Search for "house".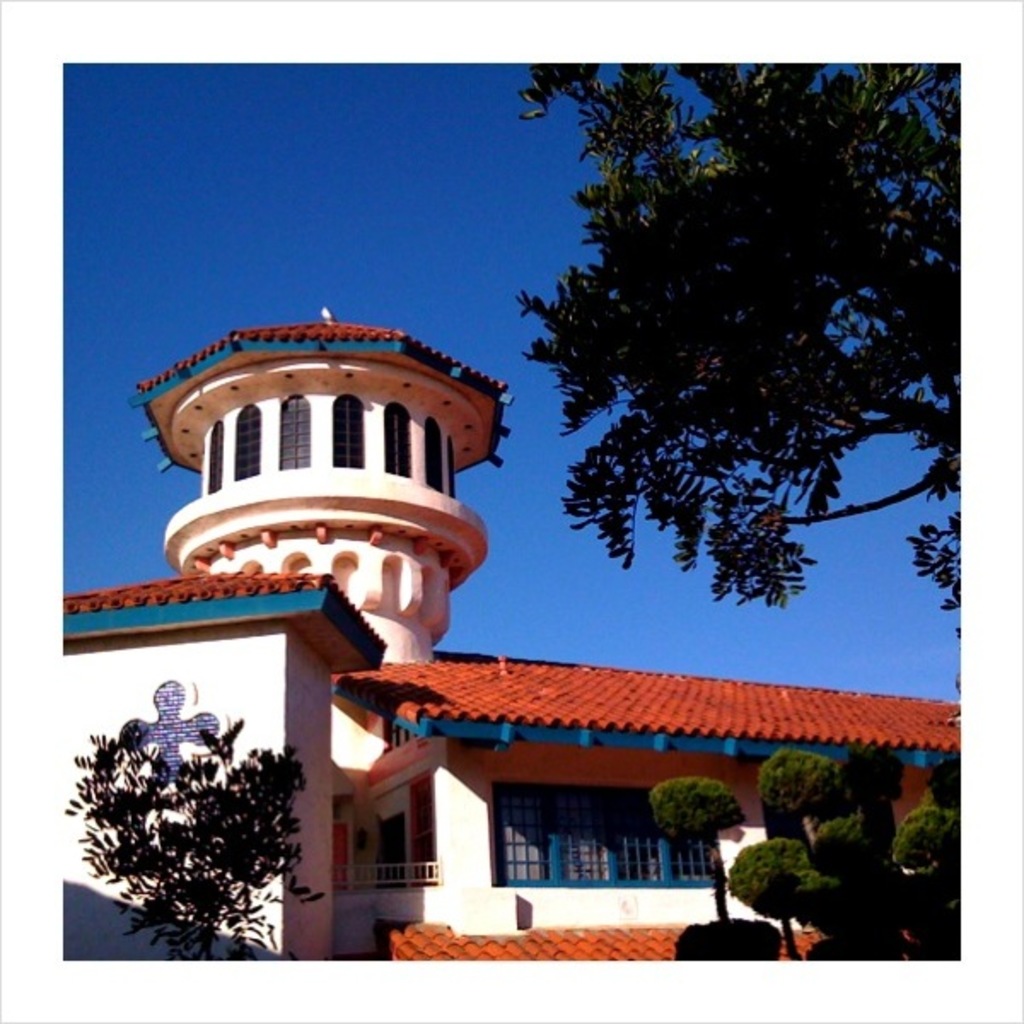
Found at l=82, t=268, r=891, b=939.
